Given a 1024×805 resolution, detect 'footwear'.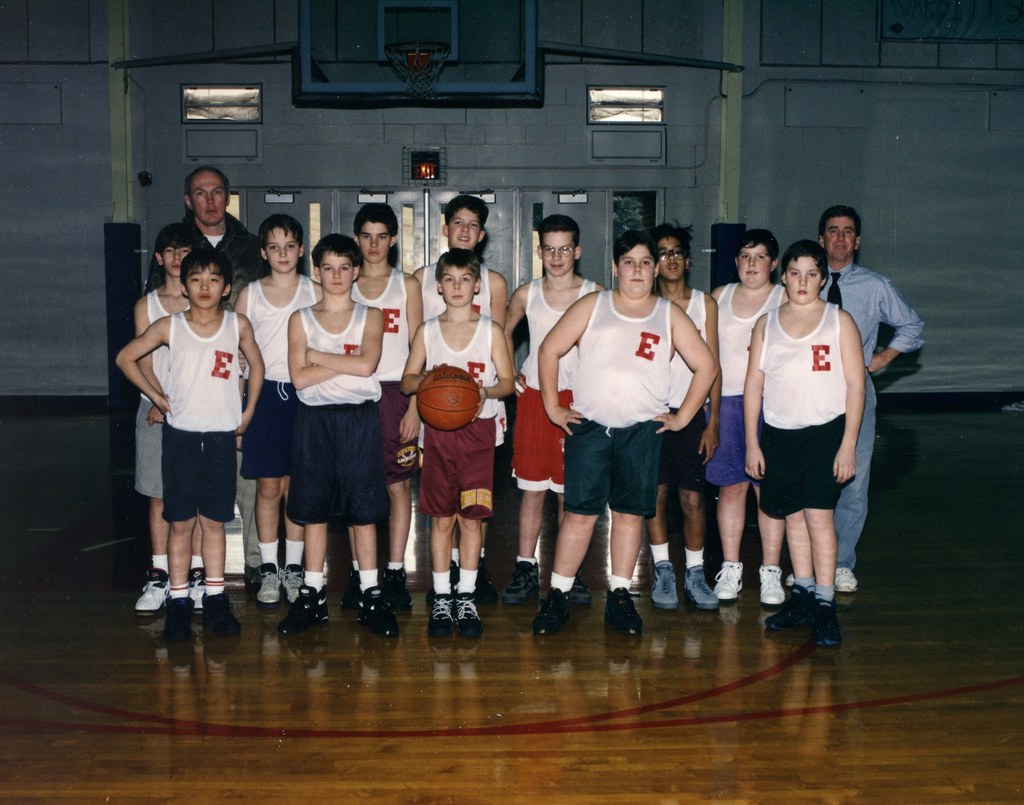
detection(426, 593, 459, 643).
